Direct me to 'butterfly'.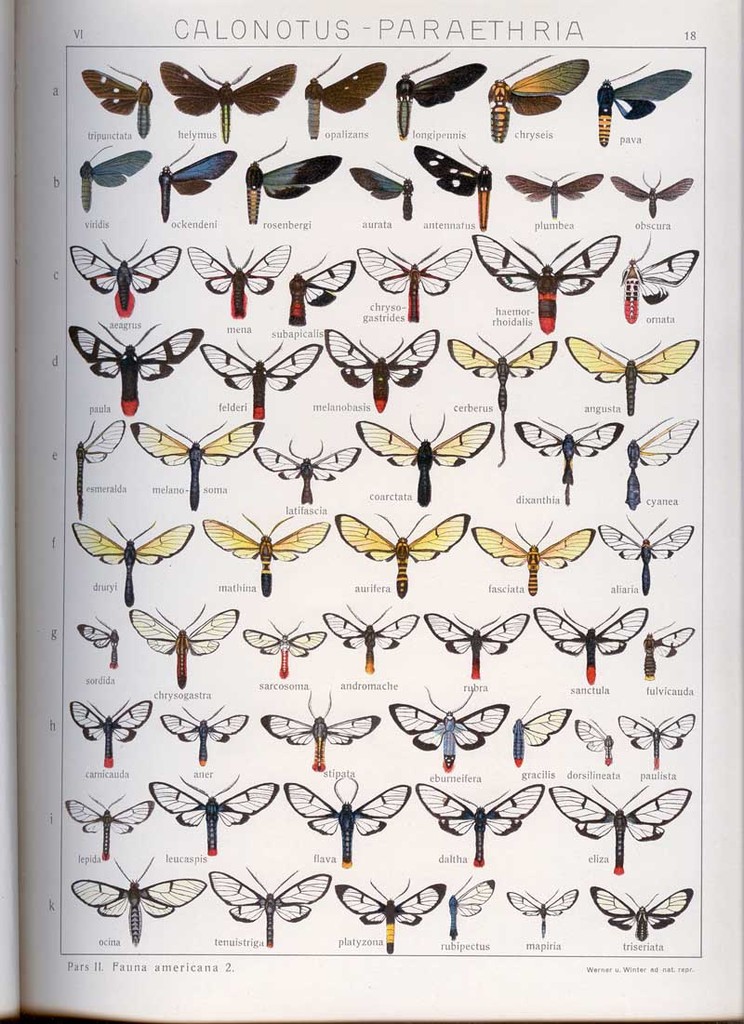
Direction: x1=515 y1=419 x2=627 y2=501.
